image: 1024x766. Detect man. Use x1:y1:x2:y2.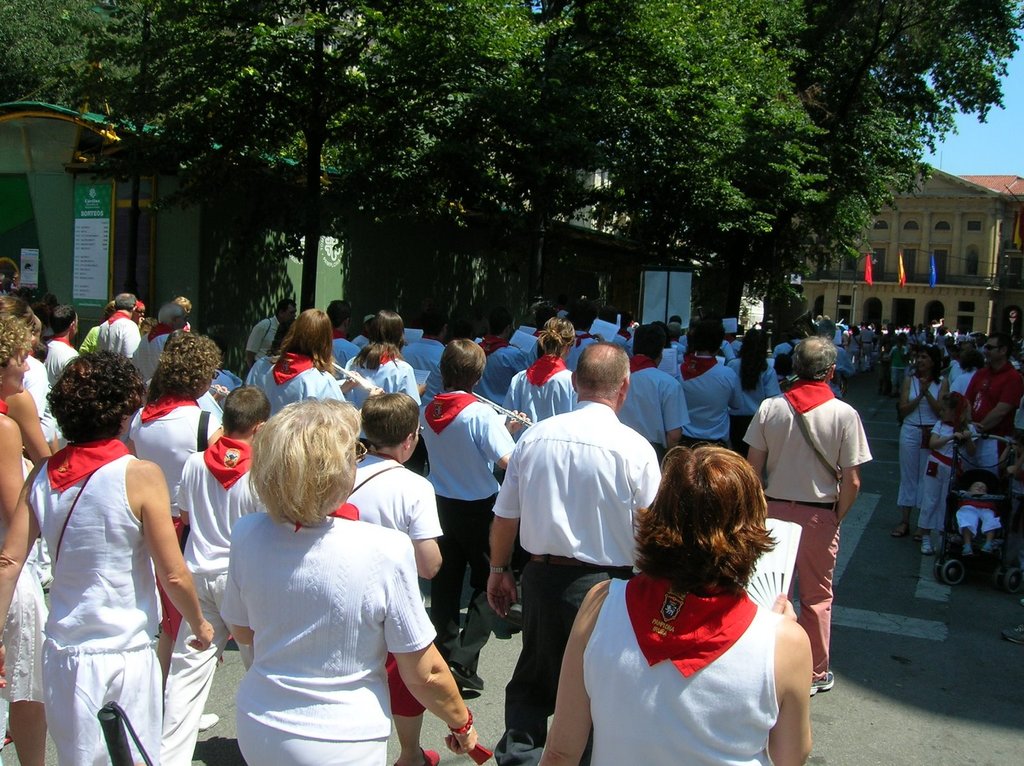
497:363:666:738.
